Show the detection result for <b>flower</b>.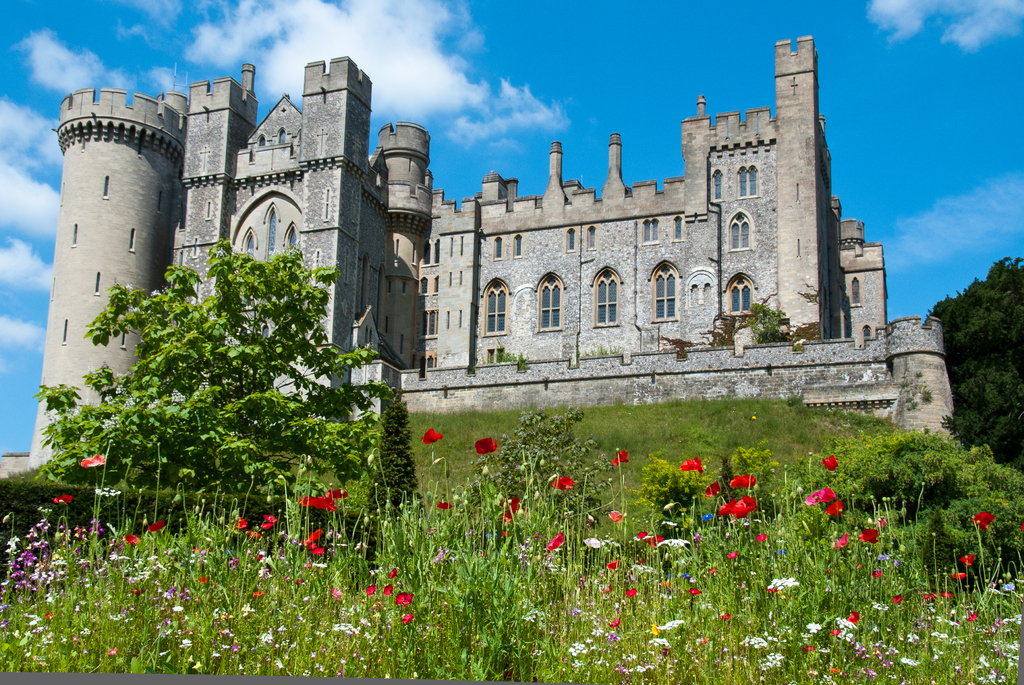
{"left": 846, "top": 608, "right": 860, "bottom": 621}.
